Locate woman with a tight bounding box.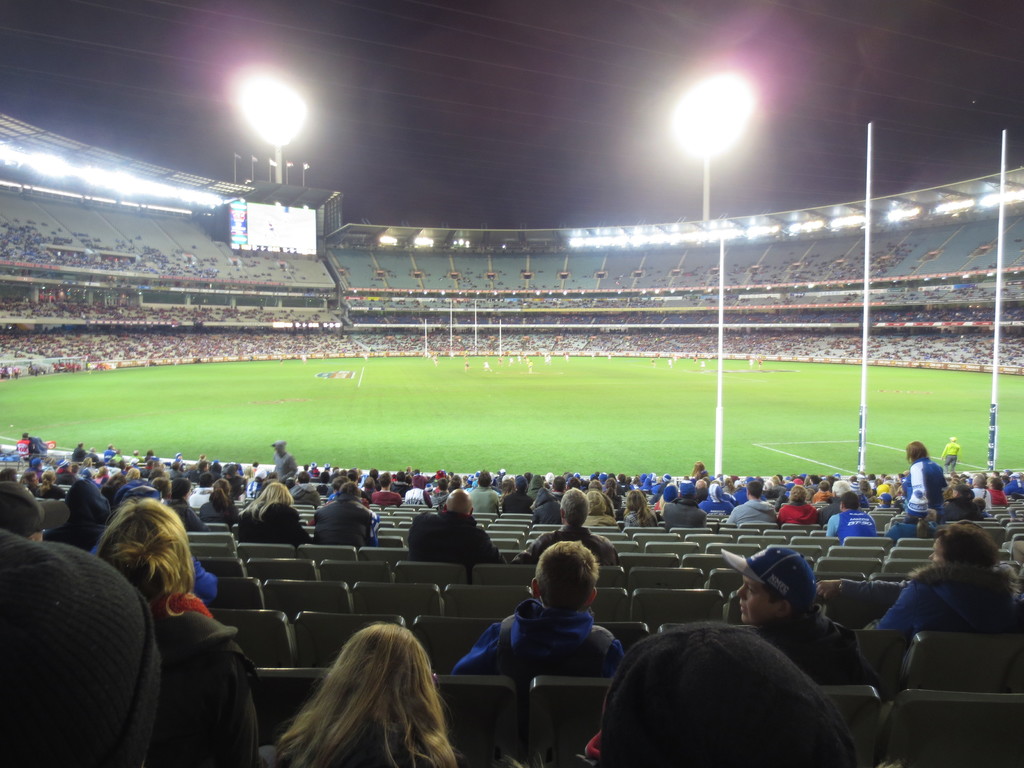
<region>607, 478, 623, 506</region>.
